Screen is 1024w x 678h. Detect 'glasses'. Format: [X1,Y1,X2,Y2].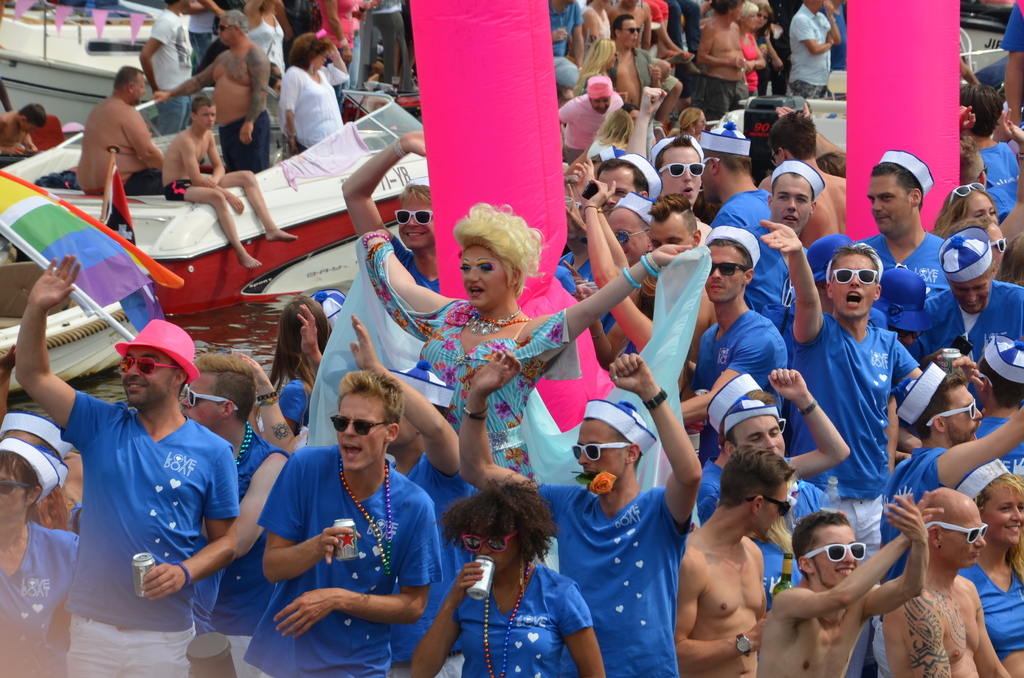
[707,257,749,281].
